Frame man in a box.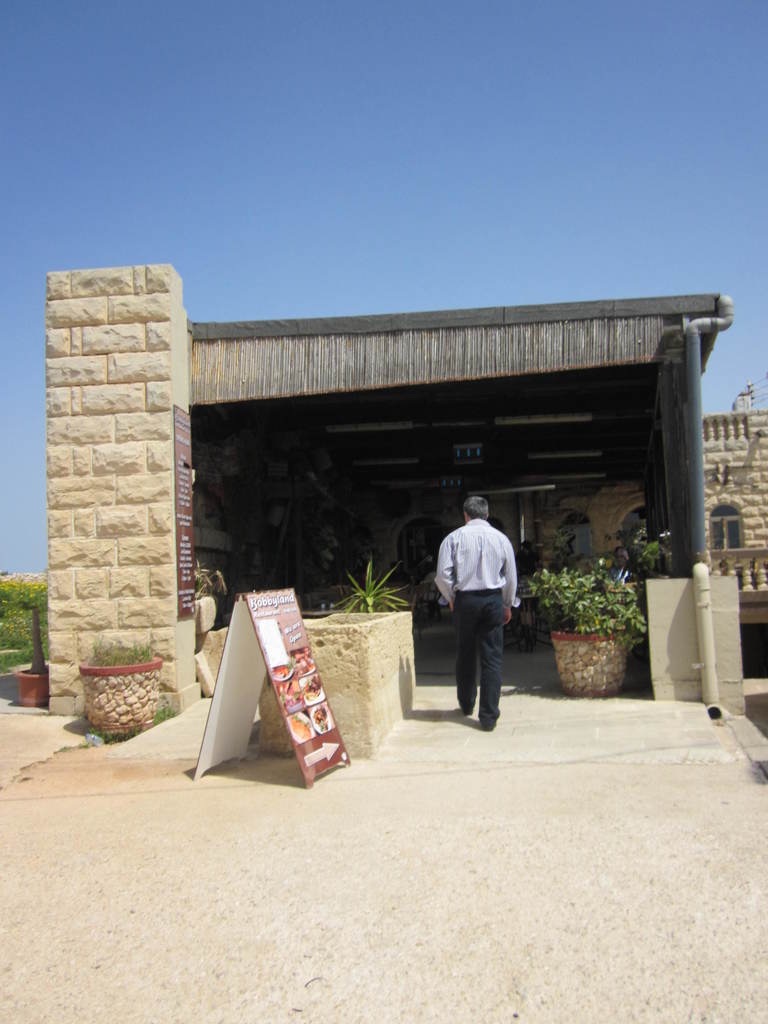
box=[429, 495, 532, 732].
